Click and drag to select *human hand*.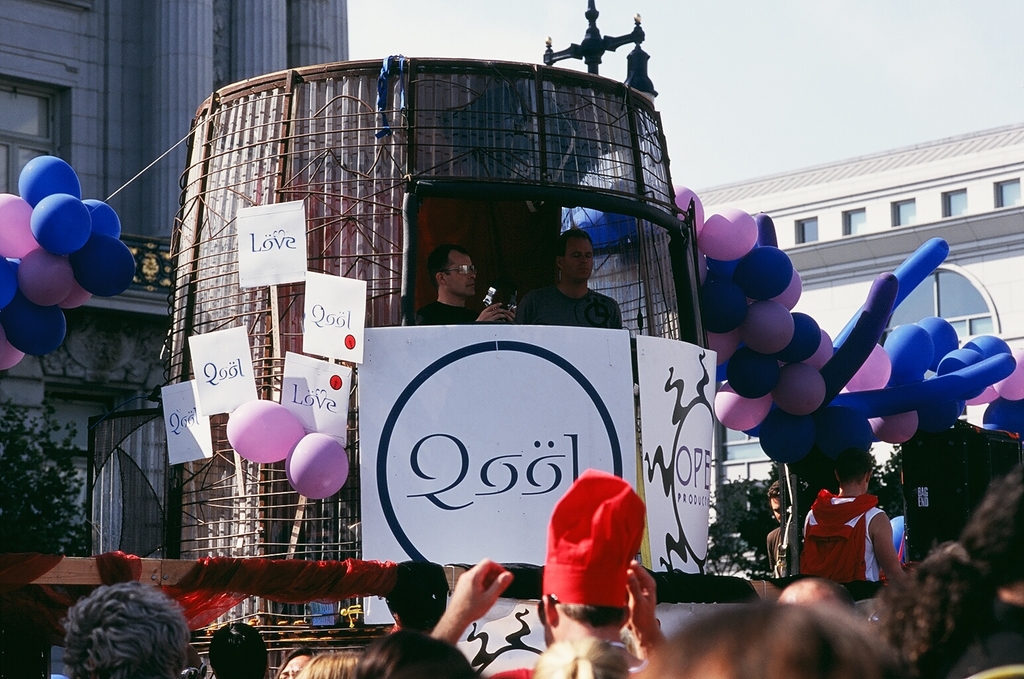
Selection: detection(623, 559, 661, 637).
